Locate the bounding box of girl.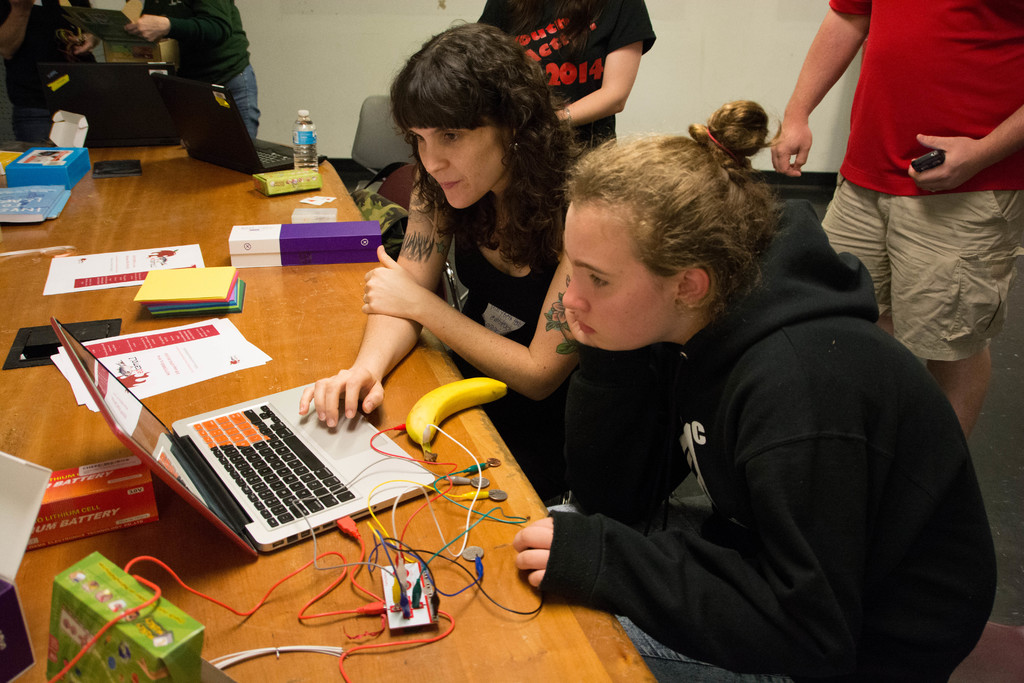
Bounding box: bbox=[297, 24, 577, 425].
